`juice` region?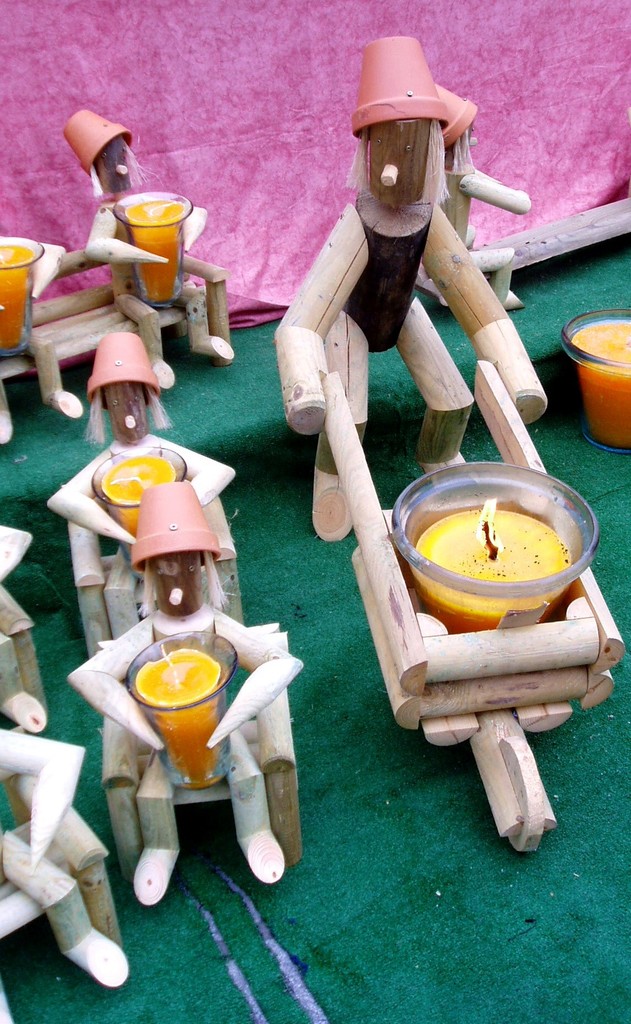
crop(123, 198, 184, 296)
